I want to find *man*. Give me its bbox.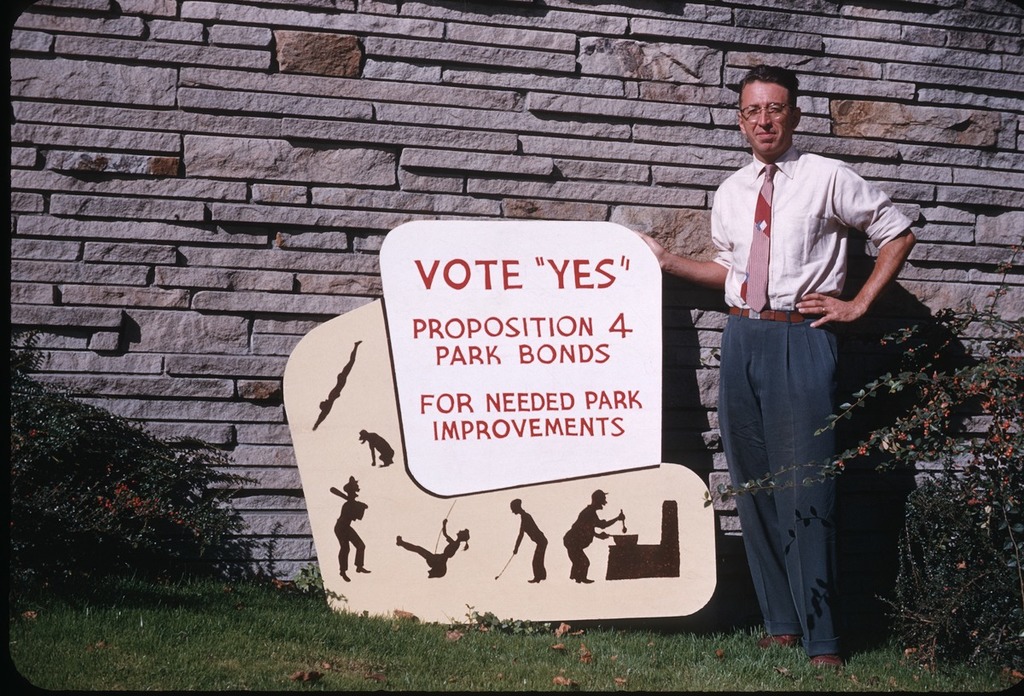
[559, 490, 621, 583].
